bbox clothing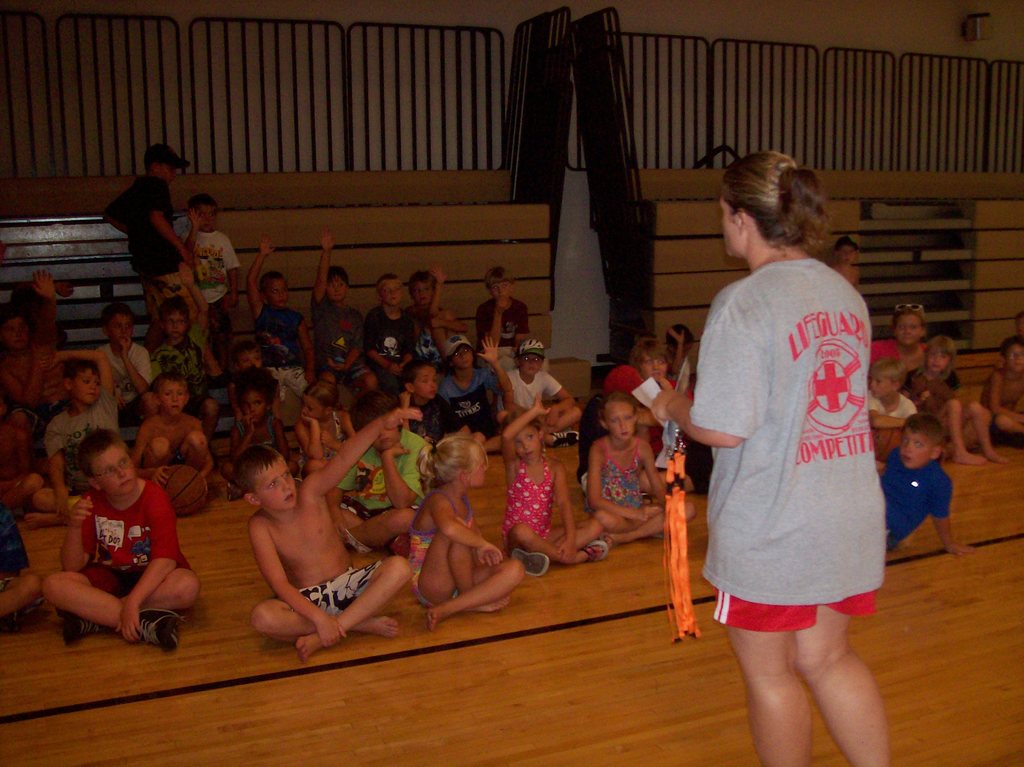
361:318:404:391
